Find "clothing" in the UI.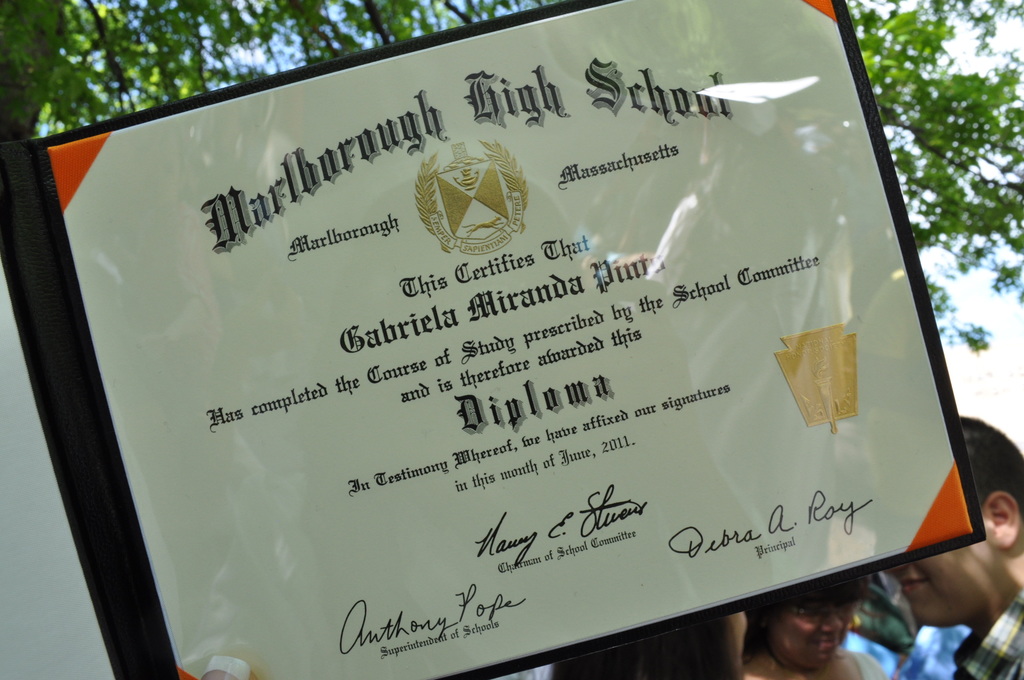
UI element at Rect(958, 592, 1023, 679).
